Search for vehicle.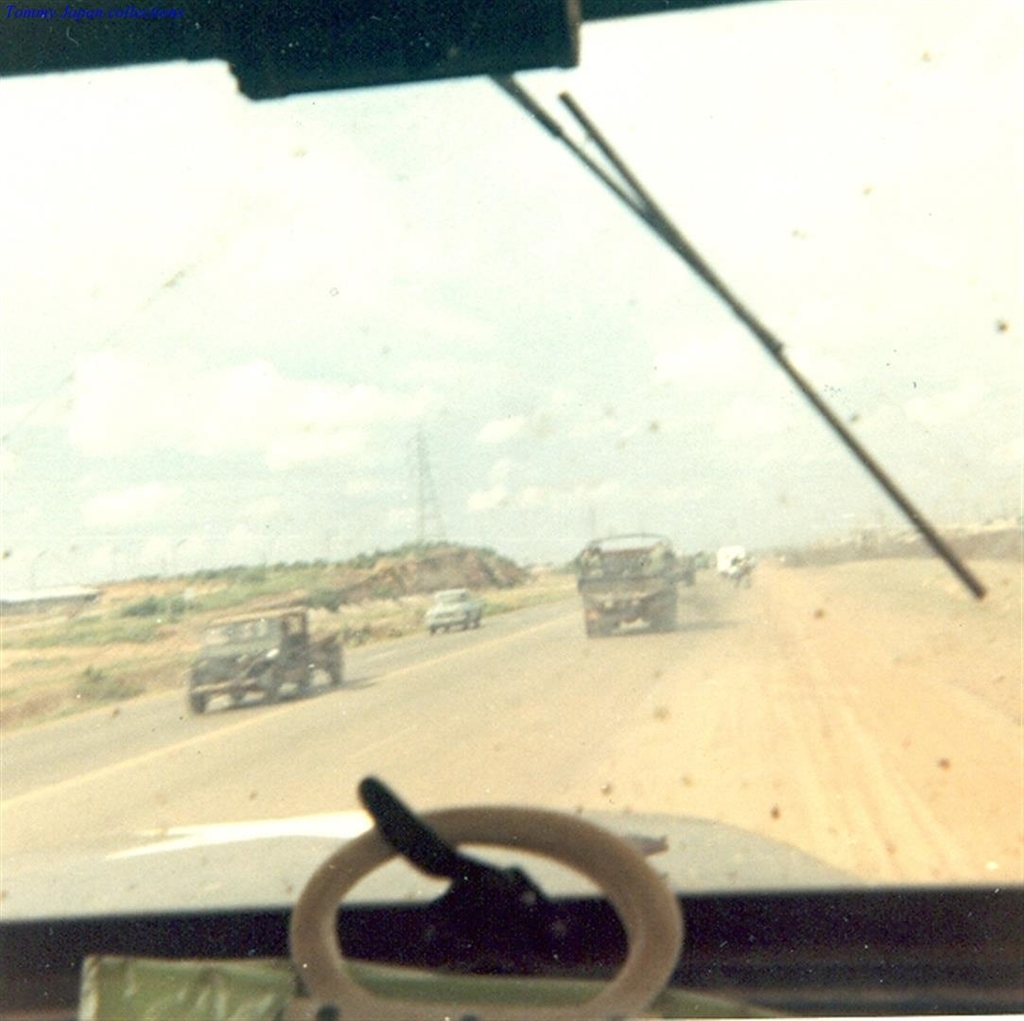
Found at x1=709, y1=546, x2=758, y2=580.
